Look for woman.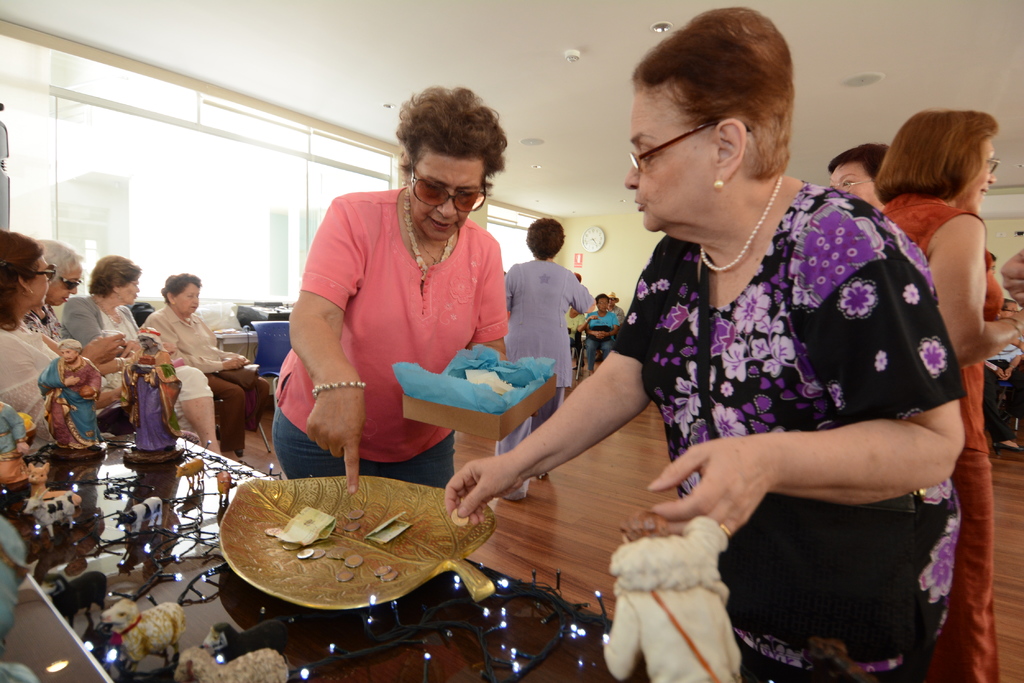
Found: select_region(42, 236, 154, 350).
